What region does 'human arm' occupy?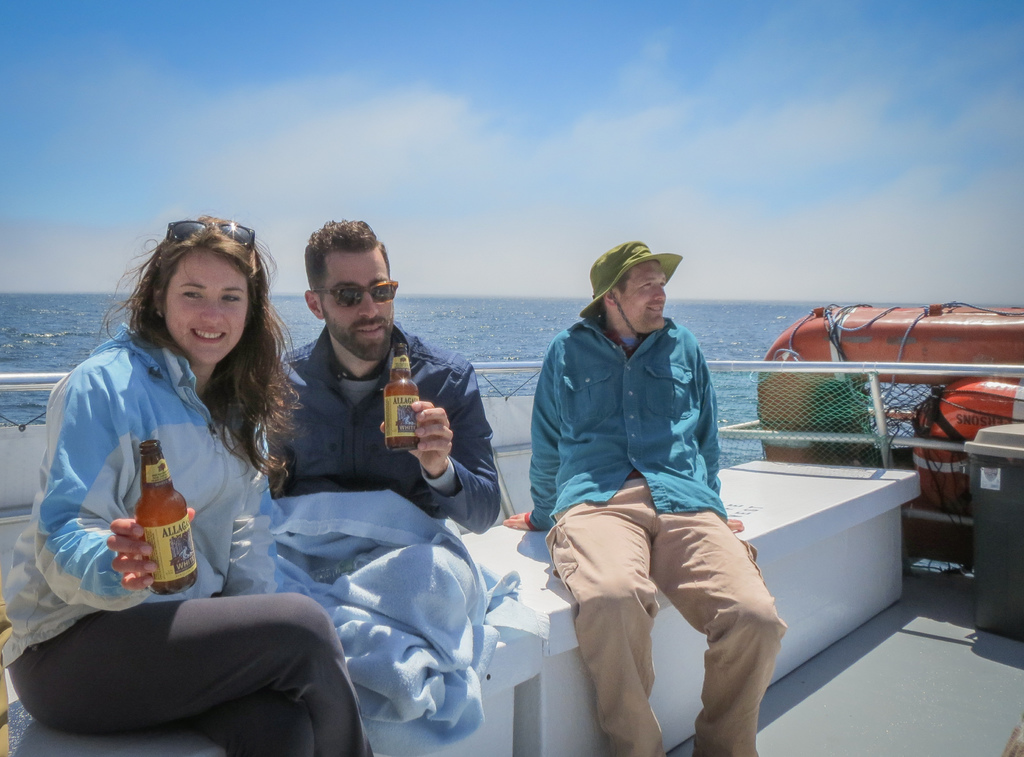
region(685, 325, 741, 525).
